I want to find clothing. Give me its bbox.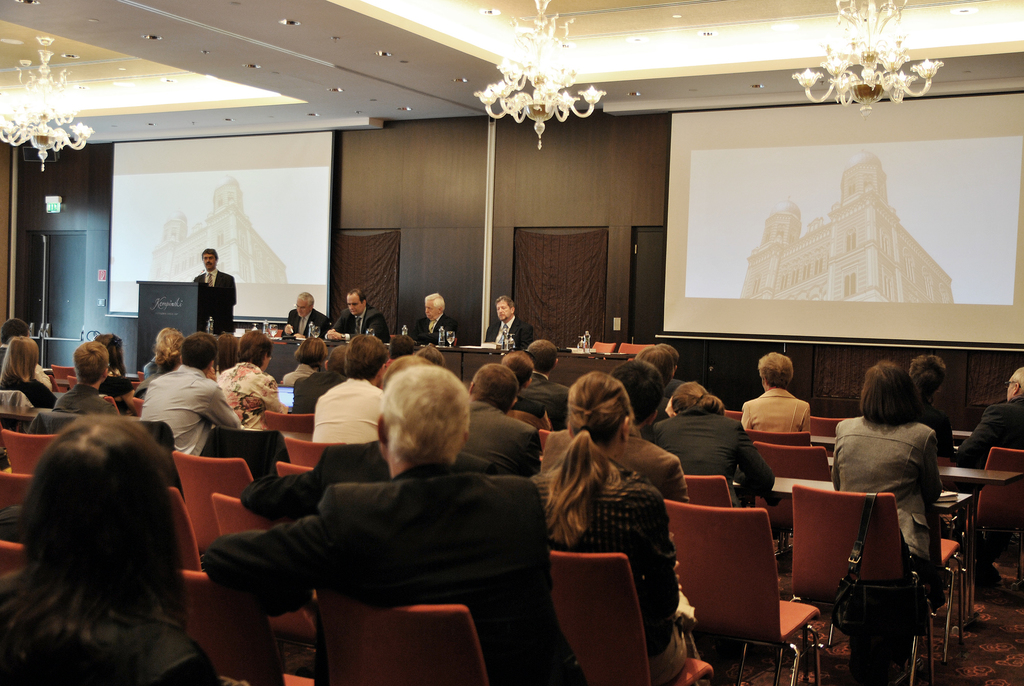
bbox=[950, 396, 1023, 594].
